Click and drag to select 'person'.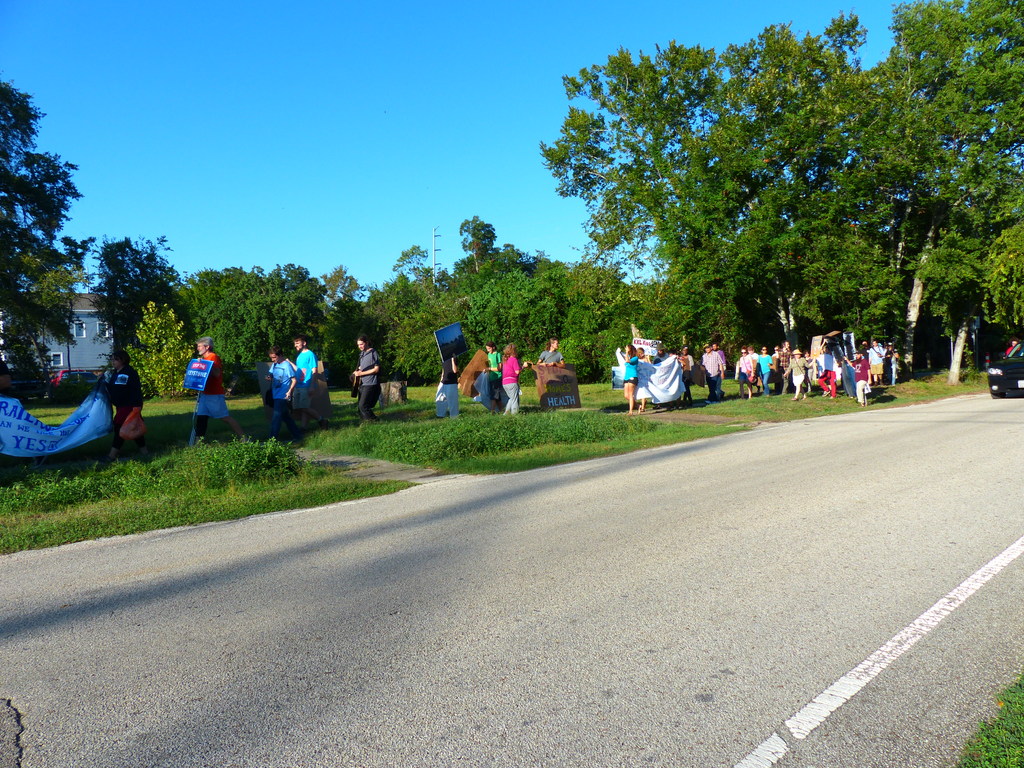
Selection: crop(1002, 337, 1023, 363).
